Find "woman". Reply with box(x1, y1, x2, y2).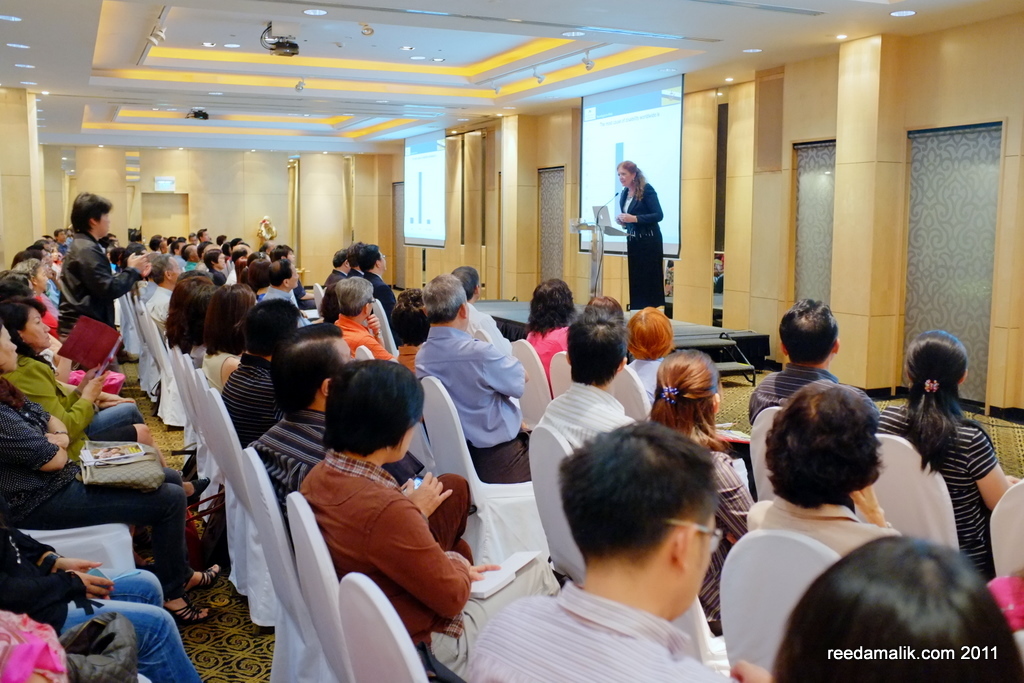
box(196, 283, 257, 384).
